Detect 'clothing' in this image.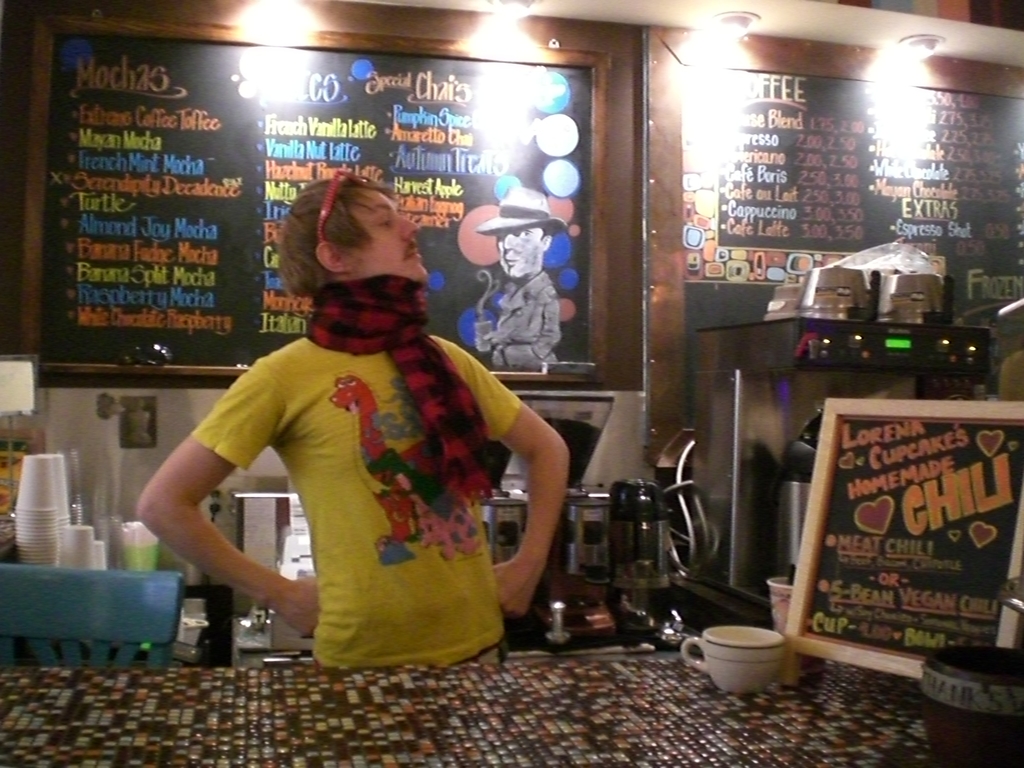
Detection: bbox=(219, 235, 580, 678).
